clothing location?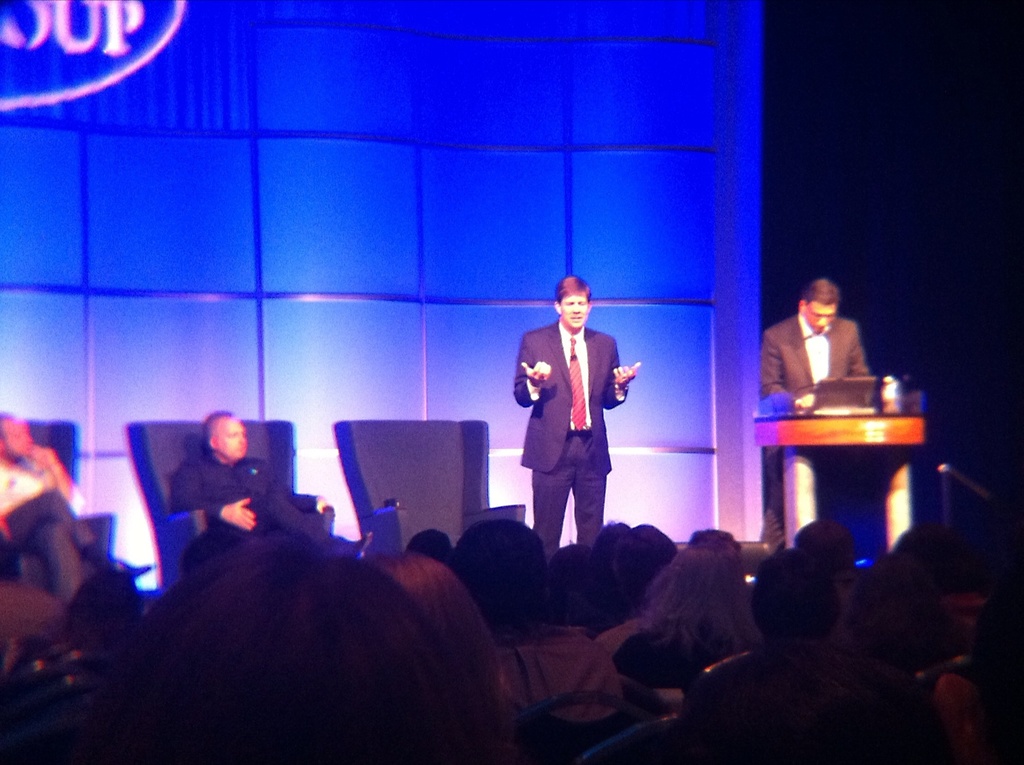
759 314 868 541
